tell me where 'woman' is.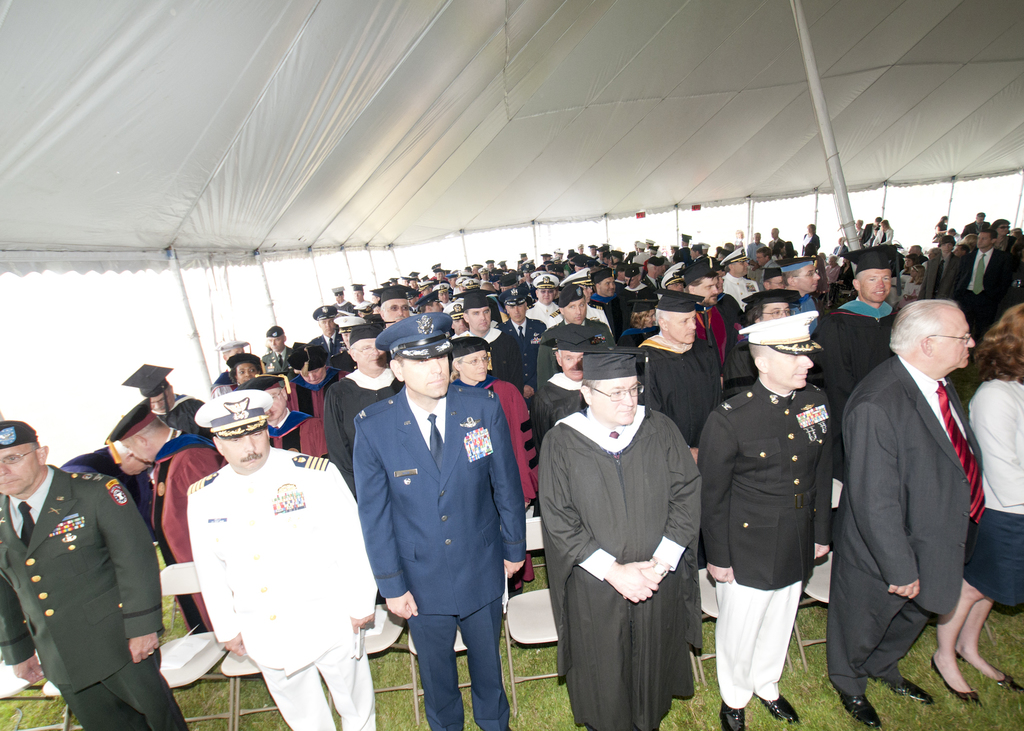
'woman' is at 867:215:895:250.
